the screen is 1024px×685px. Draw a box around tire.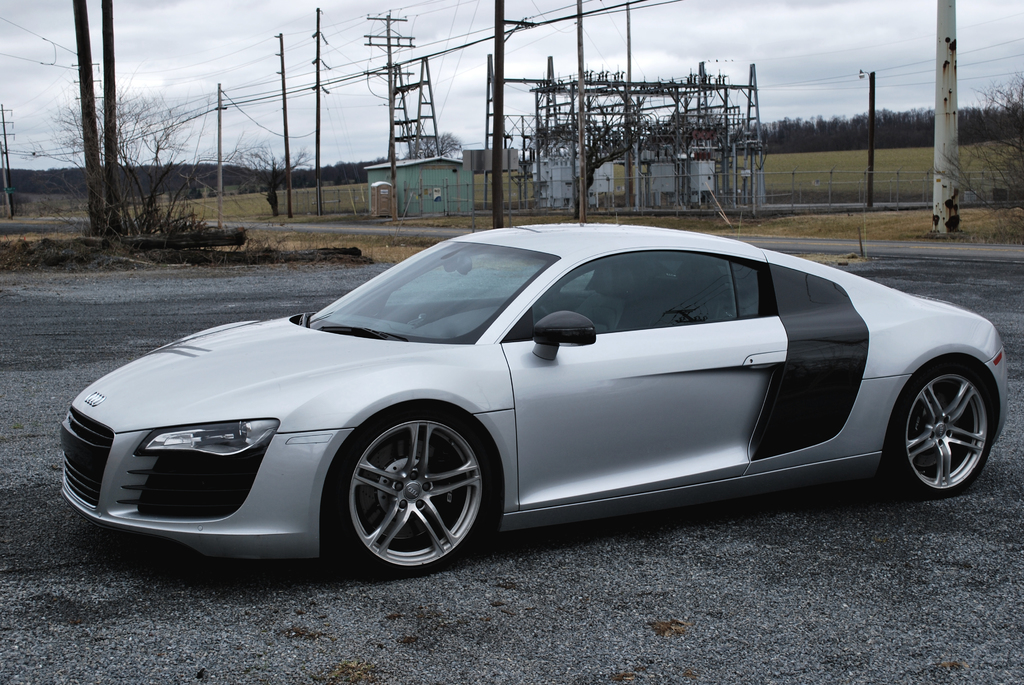
select_region(324, 400, 497, 578).
